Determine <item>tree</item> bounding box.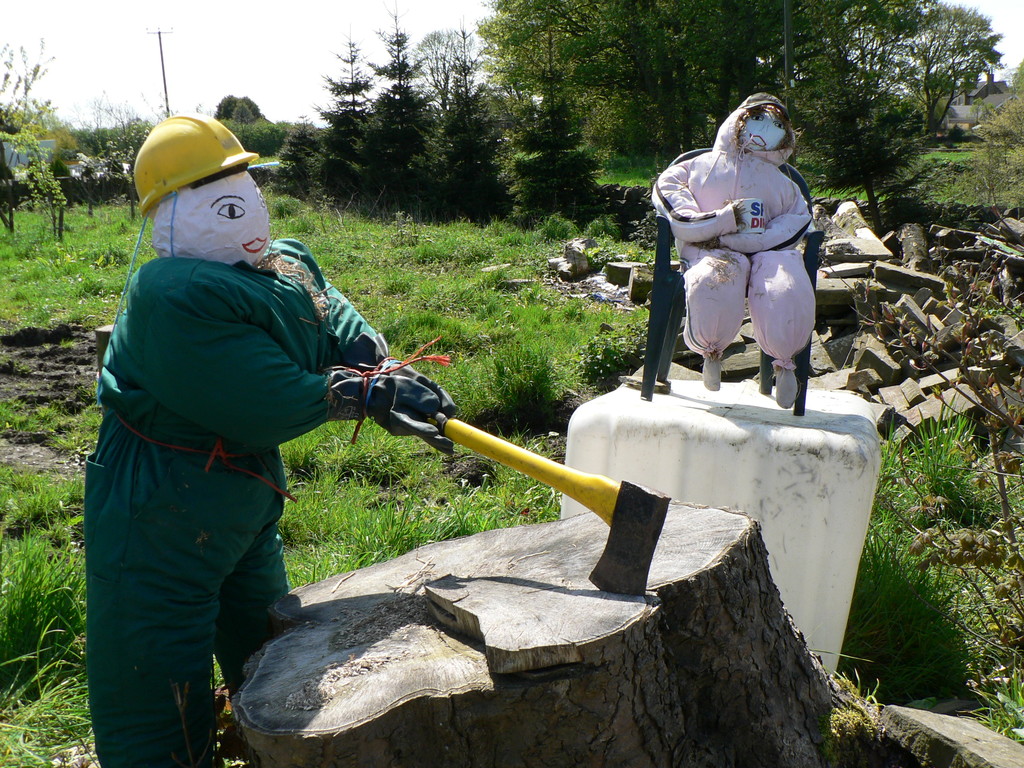
Determined: (x1=797, y1=42, x2=960, y2=259).
